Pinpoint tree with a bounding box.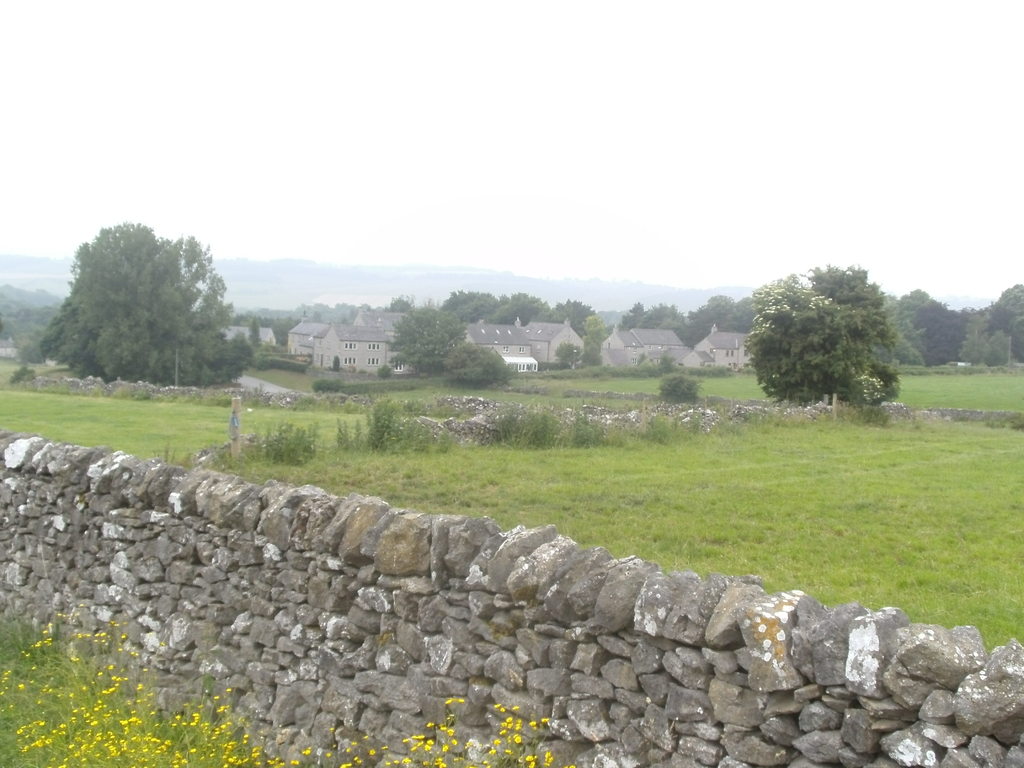
(580, 312, 610, 363).
